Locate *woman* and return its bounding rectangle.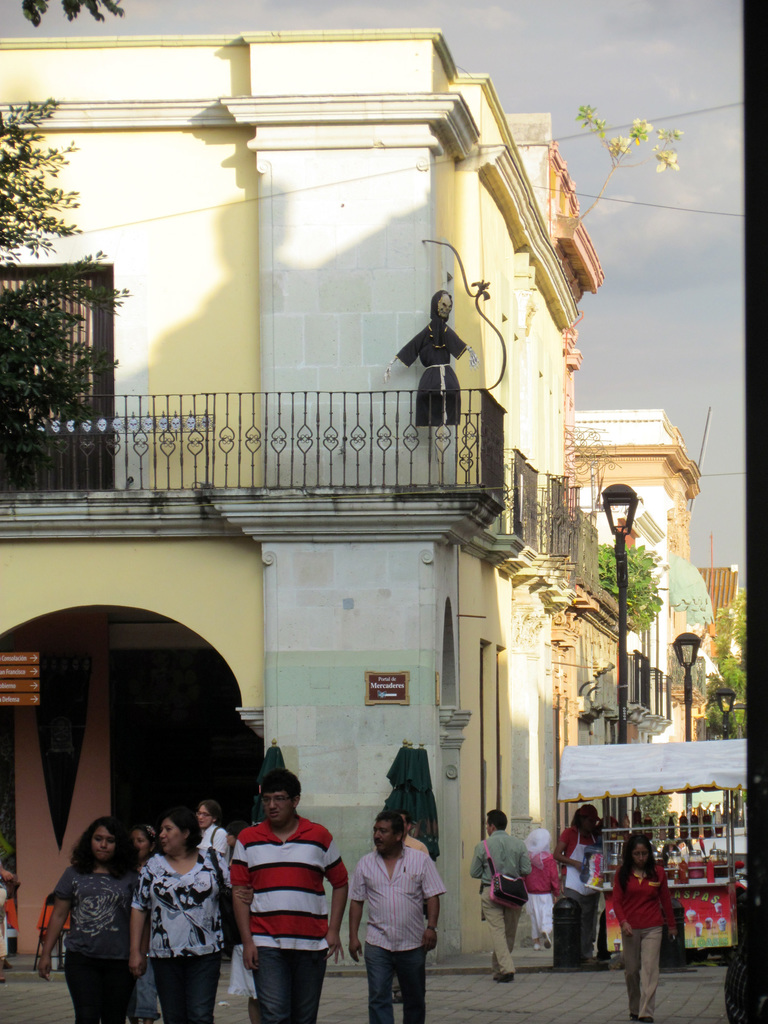
x1=36 y1=817 x2=140 y2=1016.
